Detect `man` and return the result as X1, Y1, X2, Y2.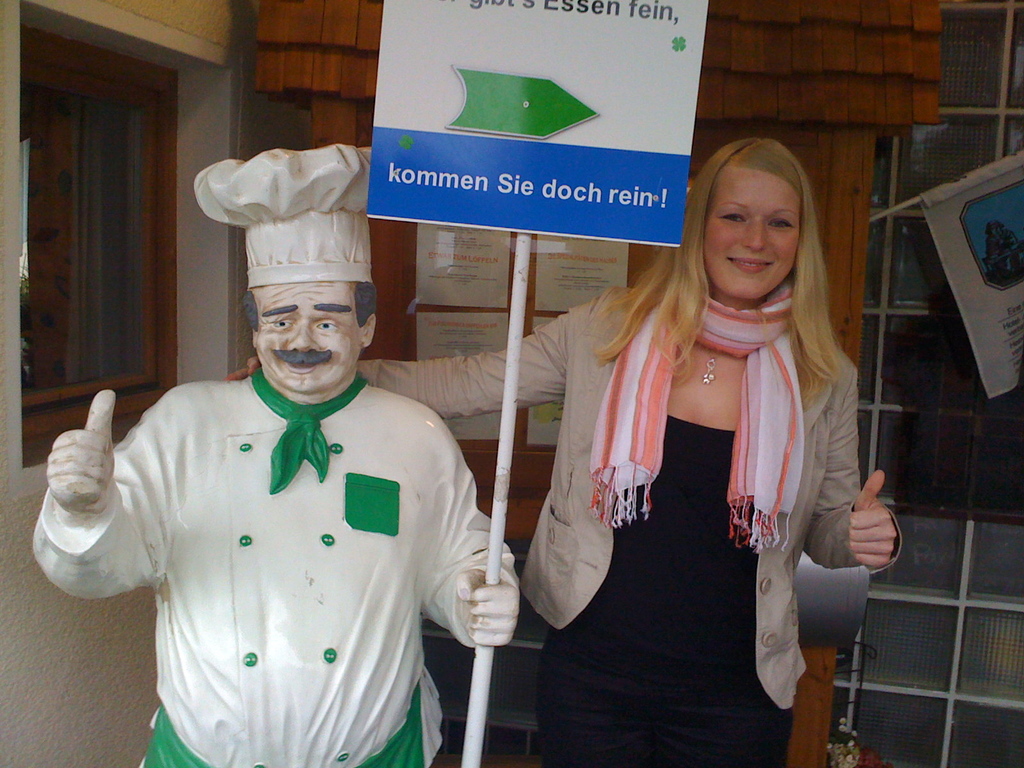
47, 168, 518, 764.
